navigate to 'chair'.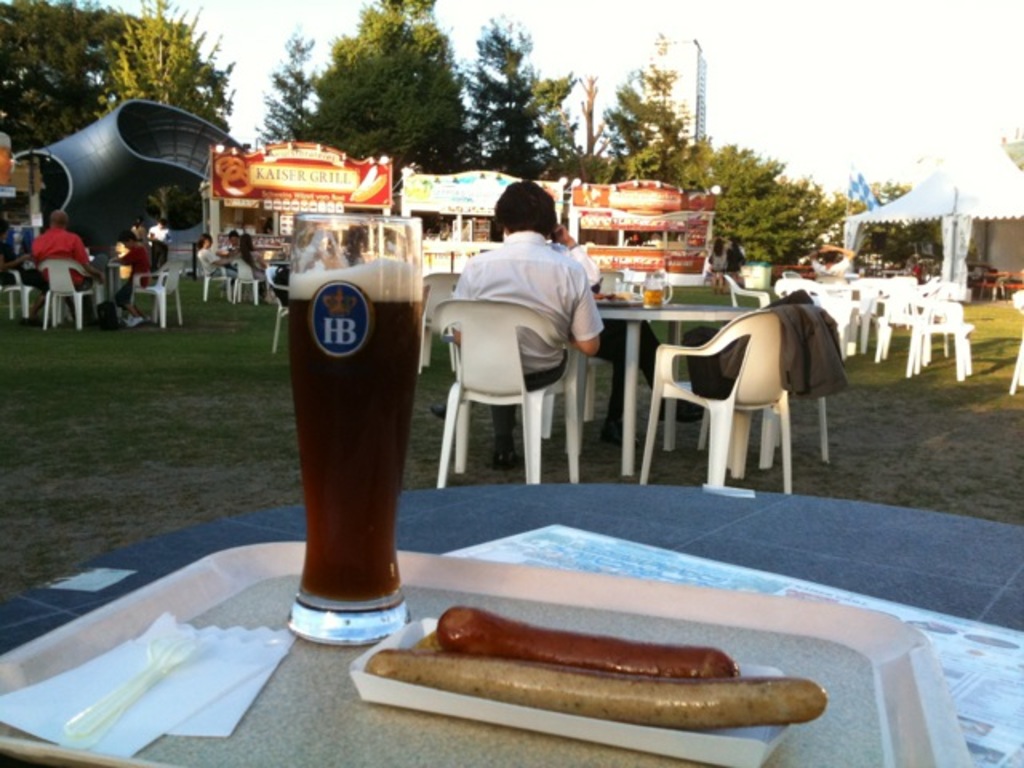
Navigation target: region(0, 269, 38, 322).
